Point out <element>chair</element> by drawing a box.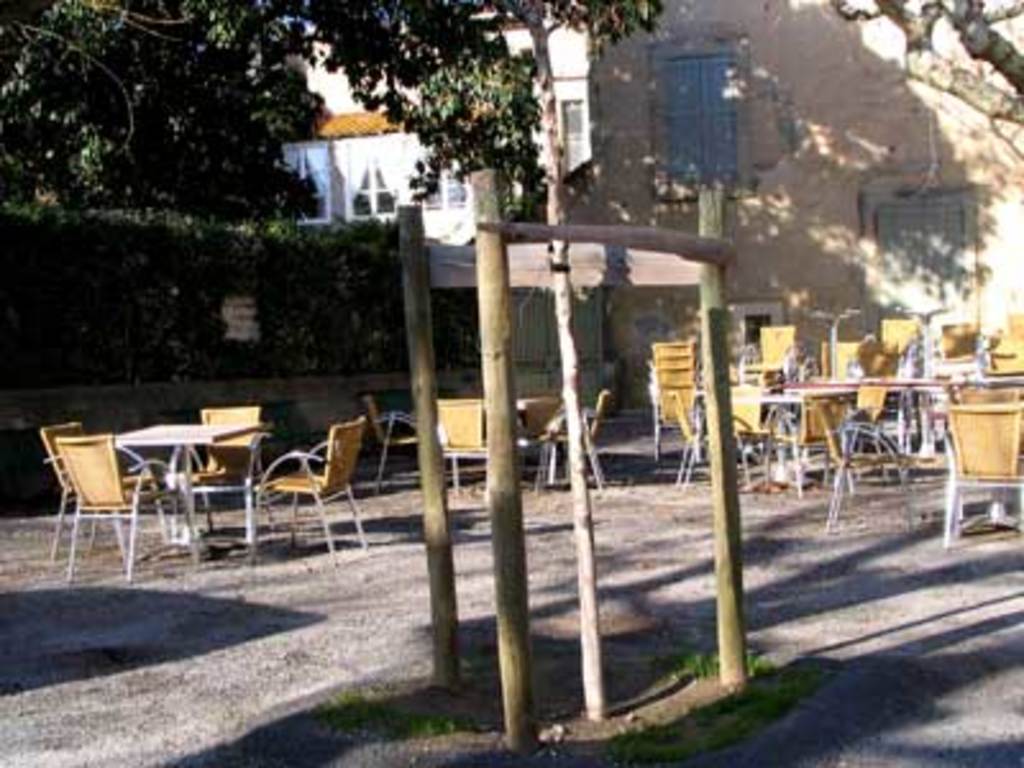
[540, 389, 612, 484].
